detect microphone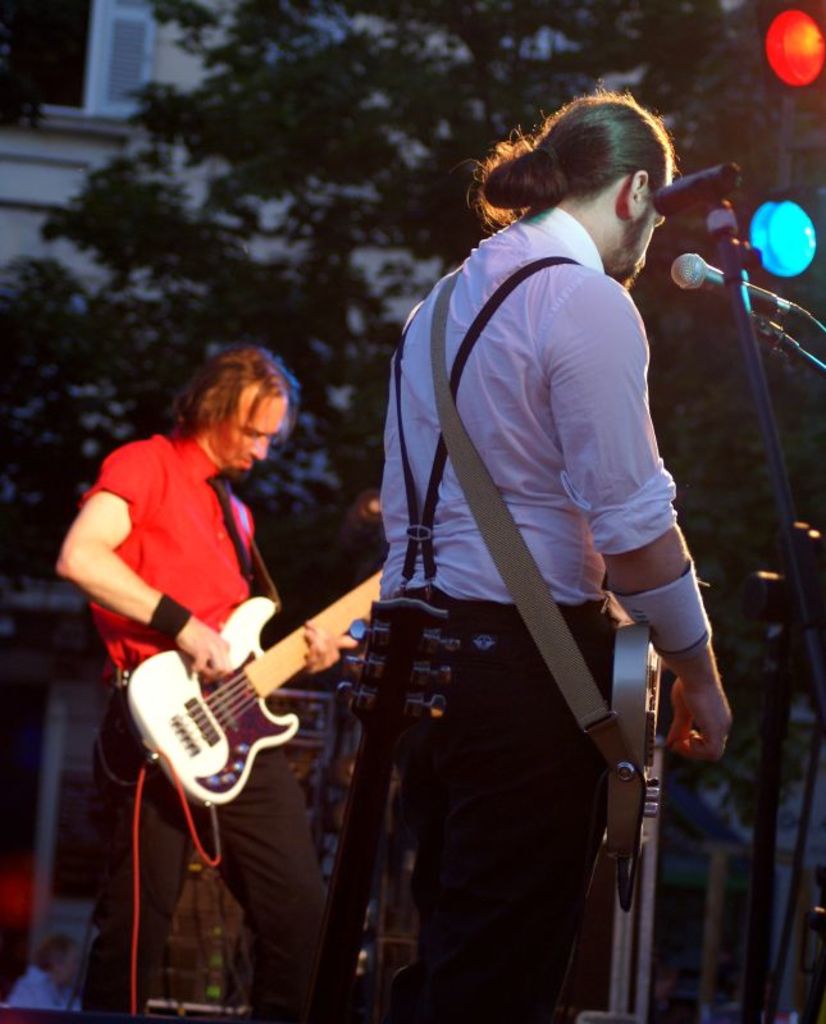
rect(668, 252, 795, 320)
